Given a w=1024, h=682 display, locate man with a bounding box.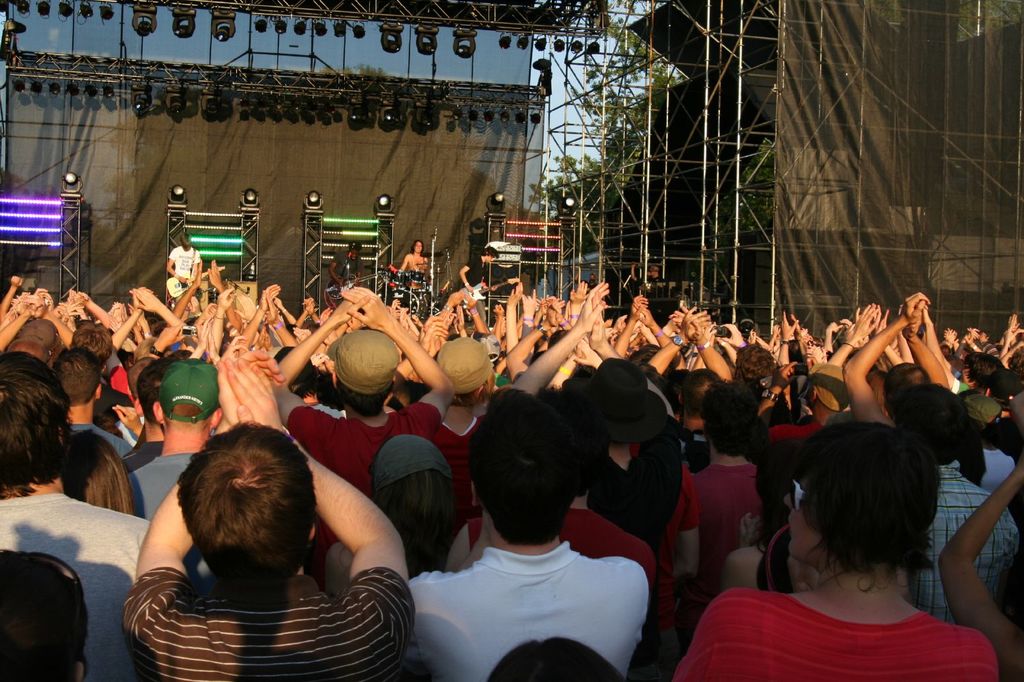
Located: select_region(326, 239, 362, 308).
